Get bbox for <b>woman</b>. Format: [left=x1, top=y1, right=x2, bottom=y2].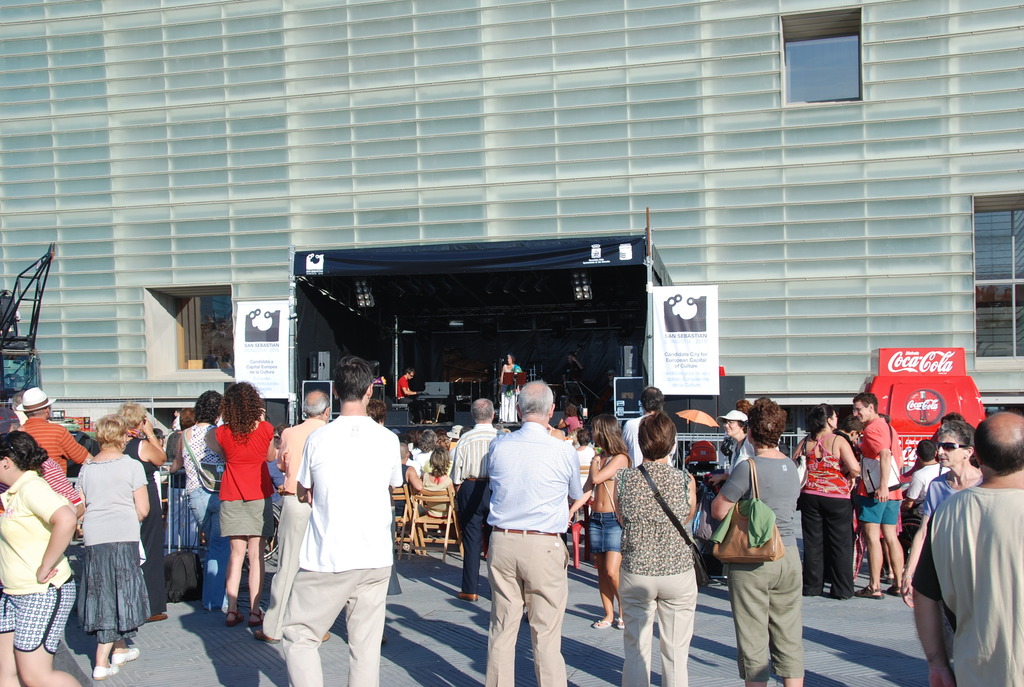
[left=116, top=394, right=169, bottom=625].
